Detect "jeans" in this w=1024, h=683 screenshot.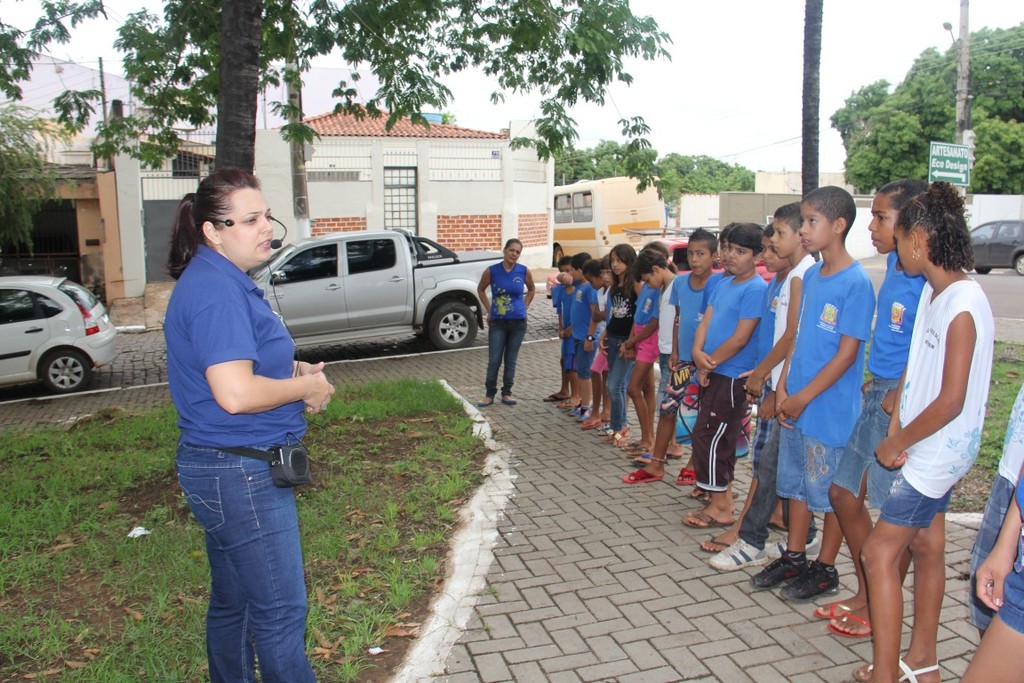
Detection: 604,335,636,431.
